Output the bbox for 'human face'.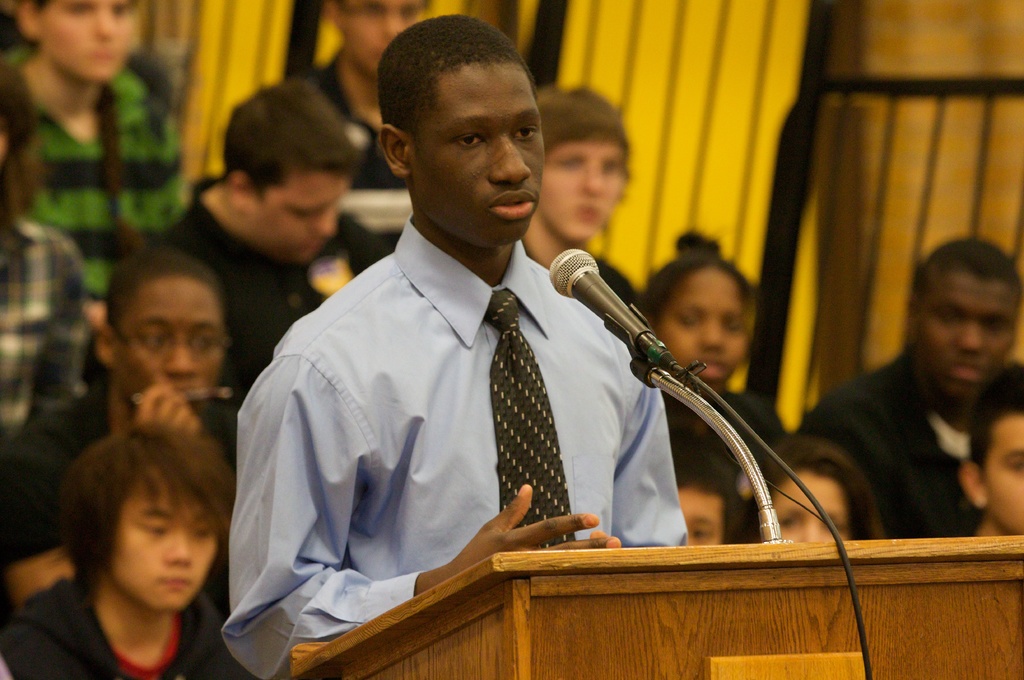
[x1=345, y1=0, x2=428, y2=78].
